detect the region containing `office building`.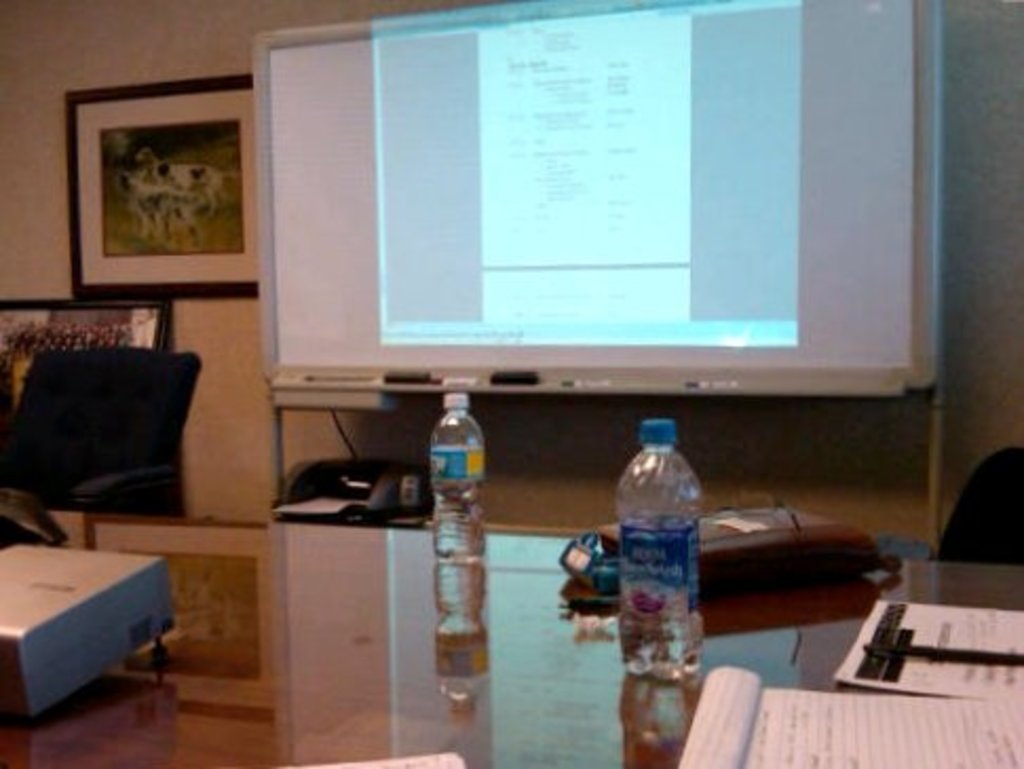
(0,0,1022,767).
